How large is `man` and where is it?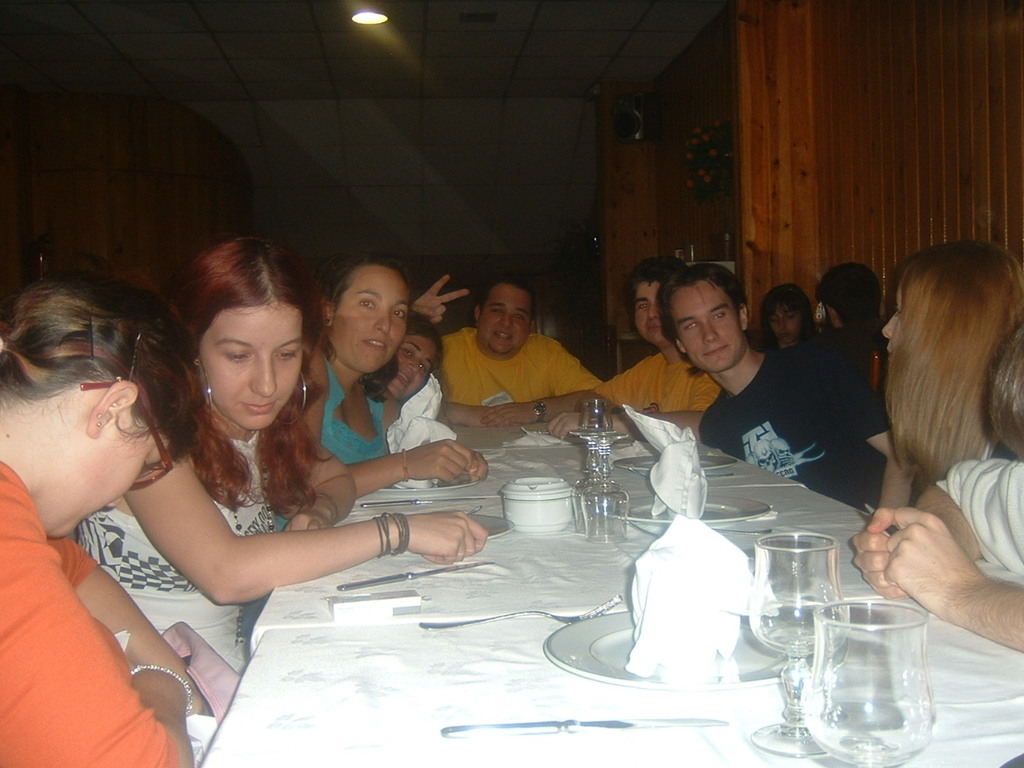
Bounding box: 434/279/604/431.
